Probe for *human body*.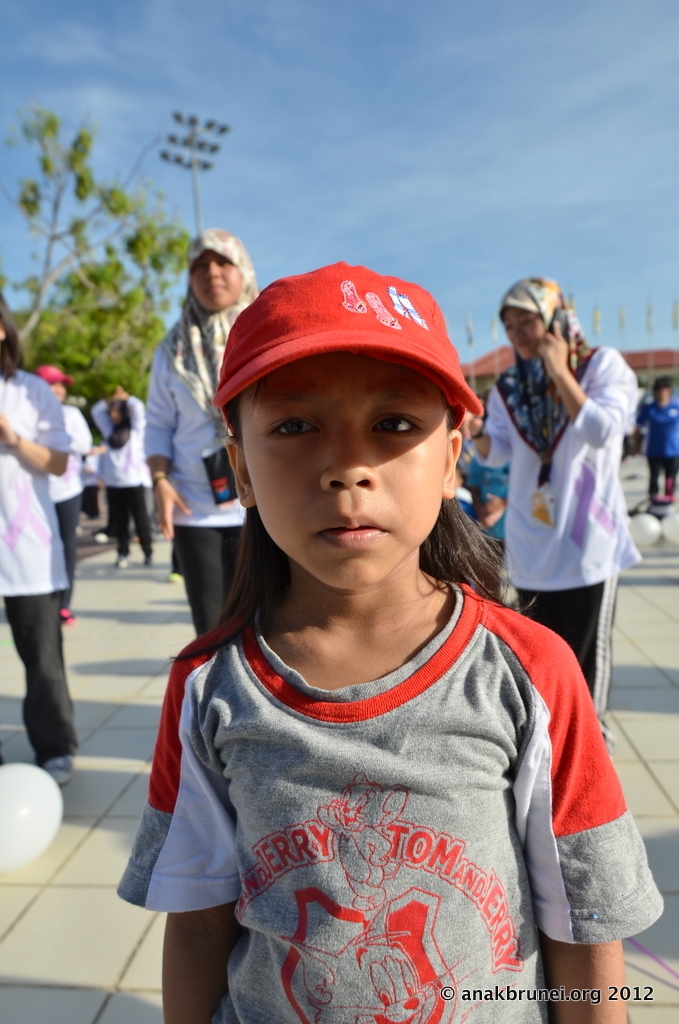
Probe result: 146:231:659:1023.
